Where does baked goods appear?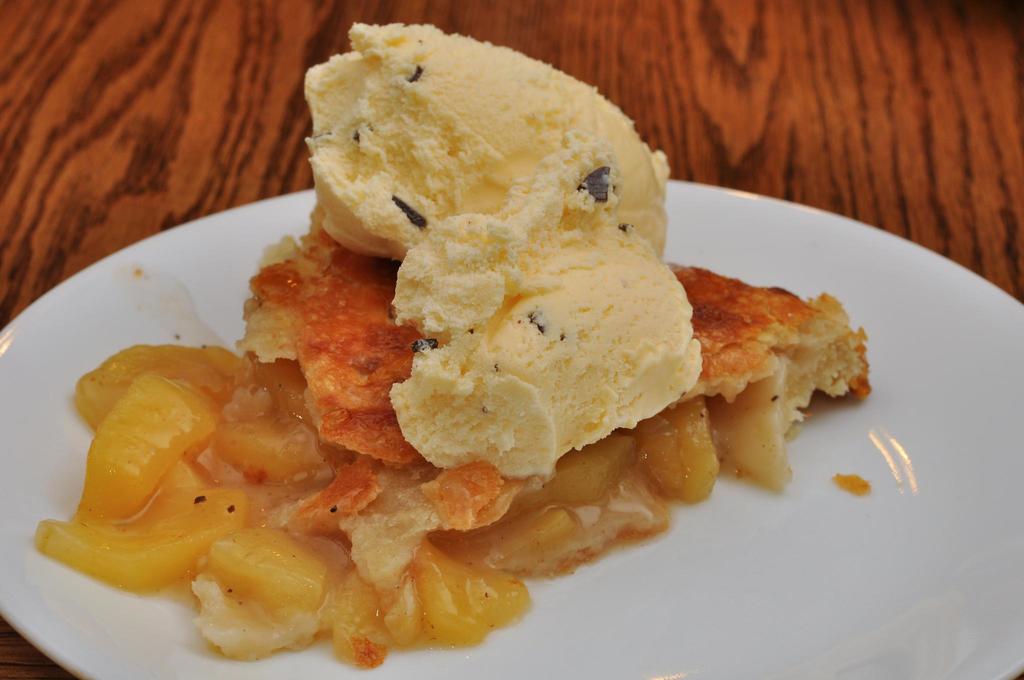
Appears at select_region(224, 196, 877, 668).
